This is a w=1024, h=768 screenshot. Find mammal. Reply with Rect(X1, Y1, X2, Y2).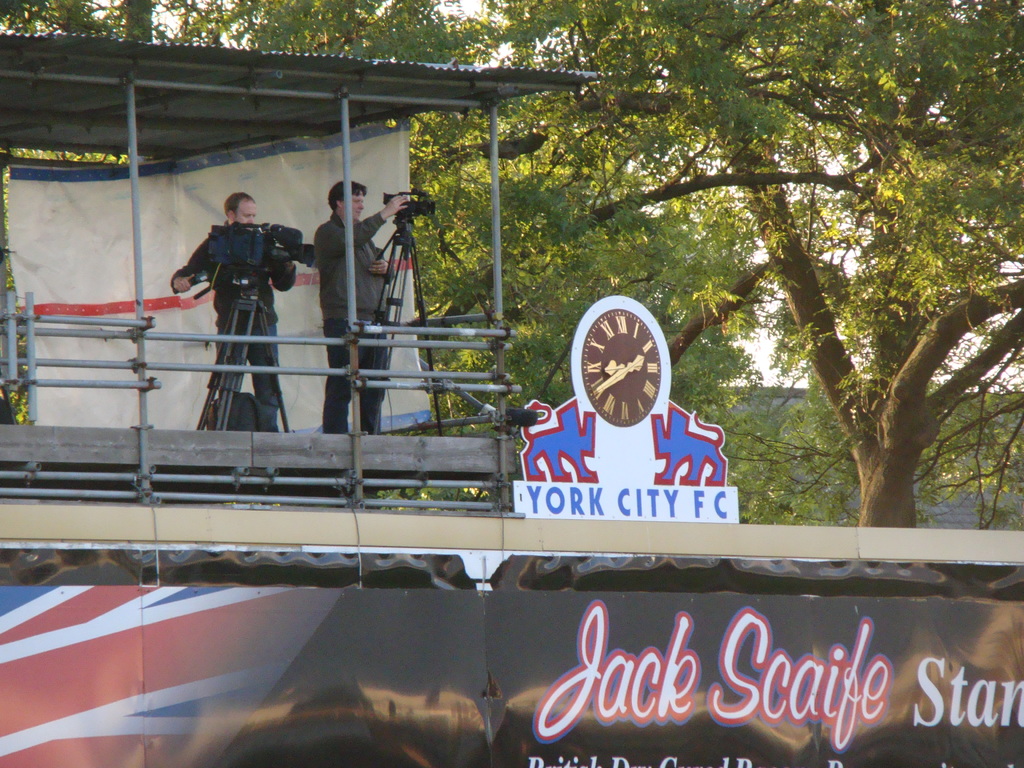
Rect(168, 188, 298, 429).
